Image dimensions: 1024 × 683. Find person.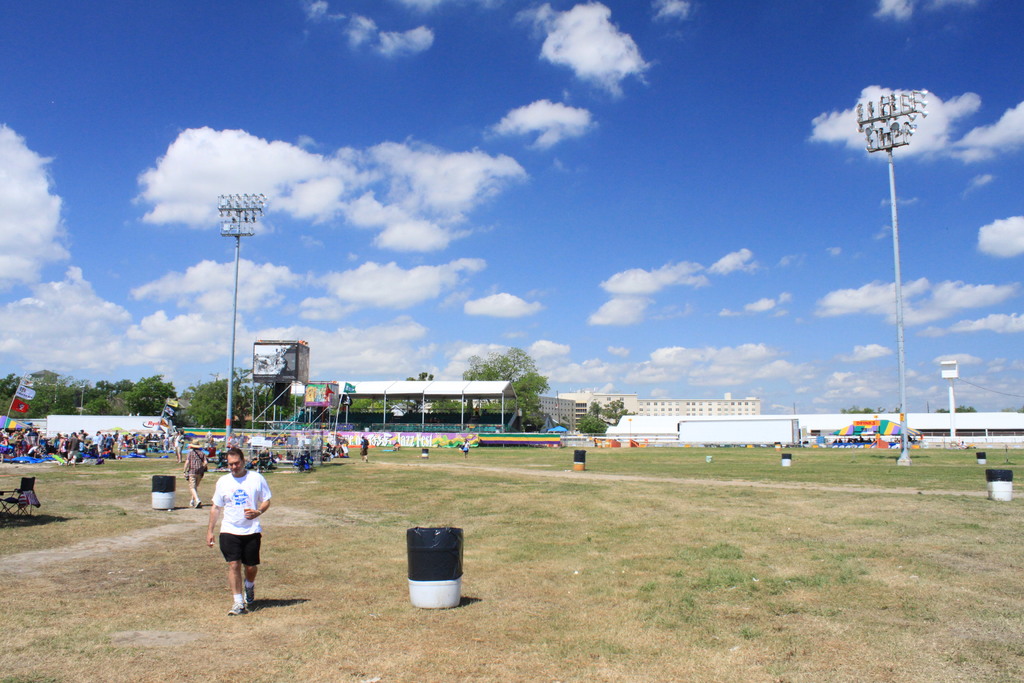
locate(204, 451, 270, 625).
